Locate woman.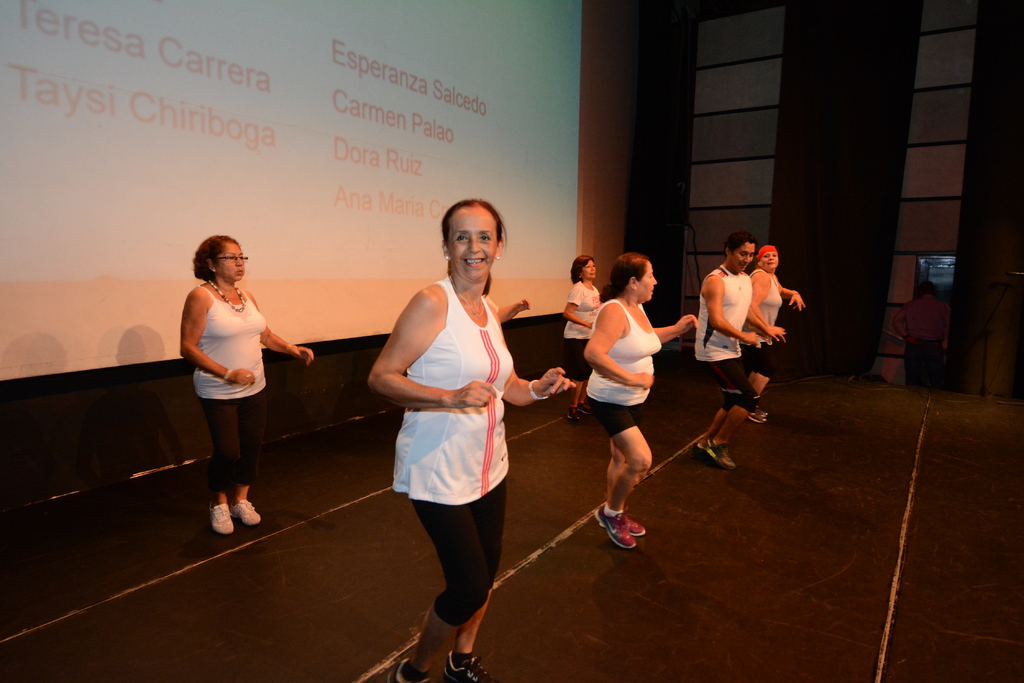
Bounding box: (left=745, top=241, right=806, bottom=424).
